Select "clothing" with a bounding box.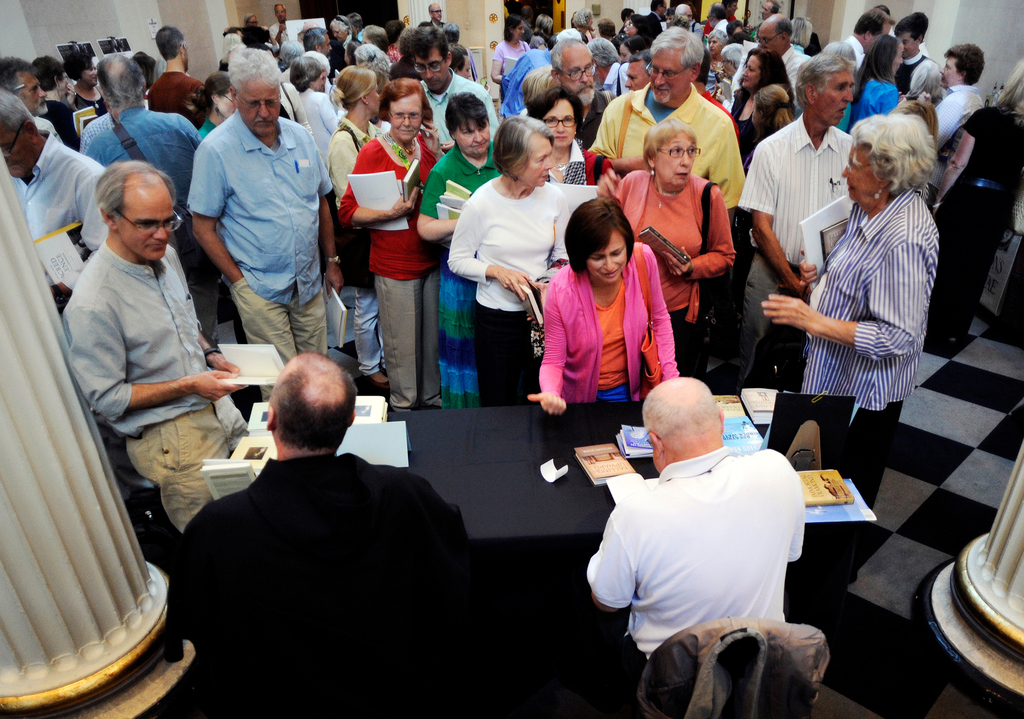
l=75, t=88, r=106, b=113.
